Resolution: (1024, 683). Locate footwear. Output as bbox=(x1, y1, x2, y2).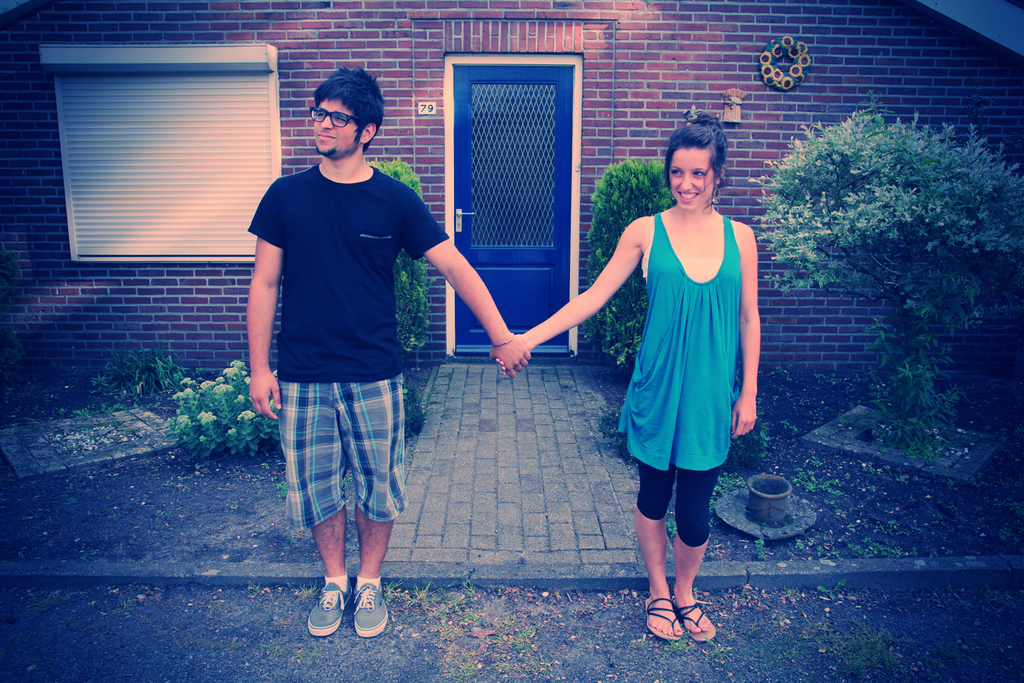
bbox=(350, 576, 388, 637).
